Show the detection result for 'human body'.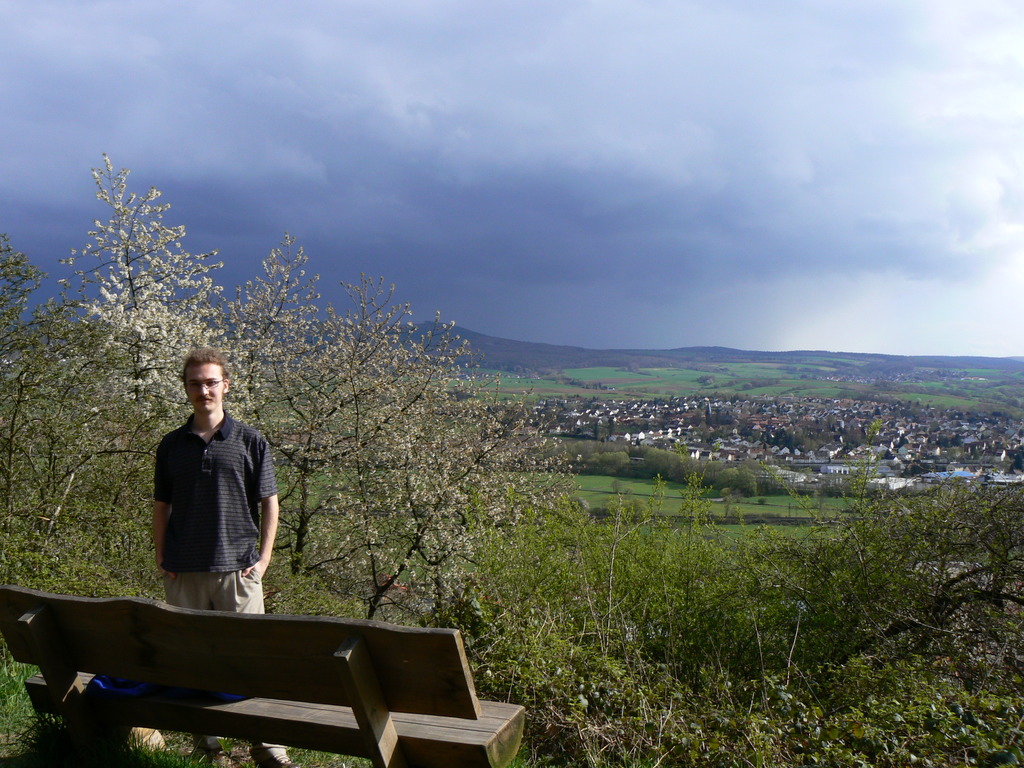
136 340 259 622.
